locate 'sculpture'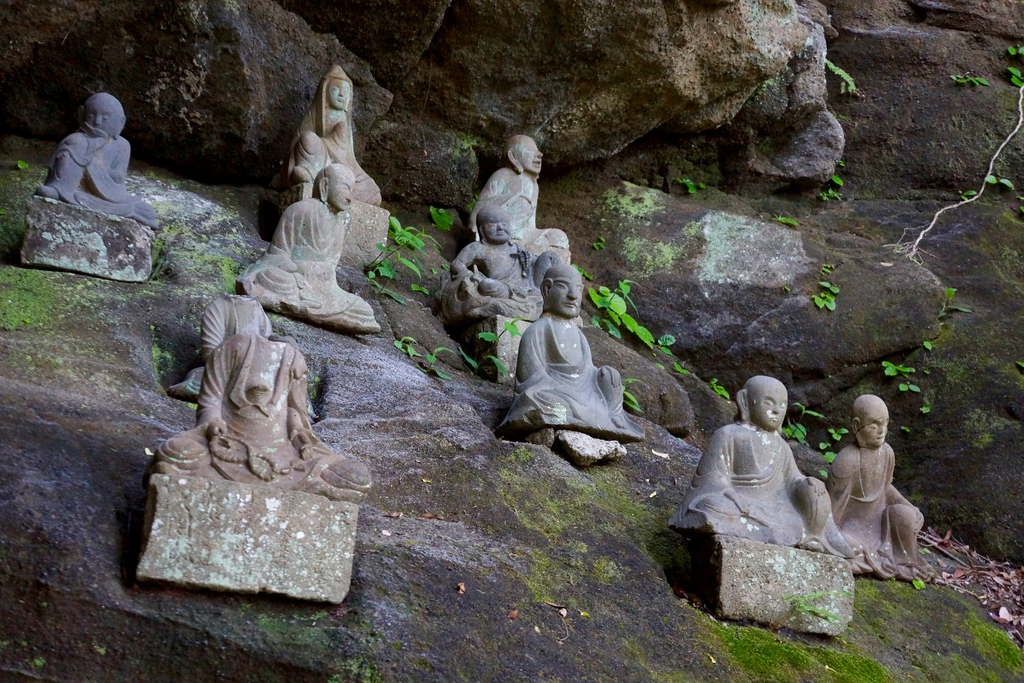
177:289:267:390
